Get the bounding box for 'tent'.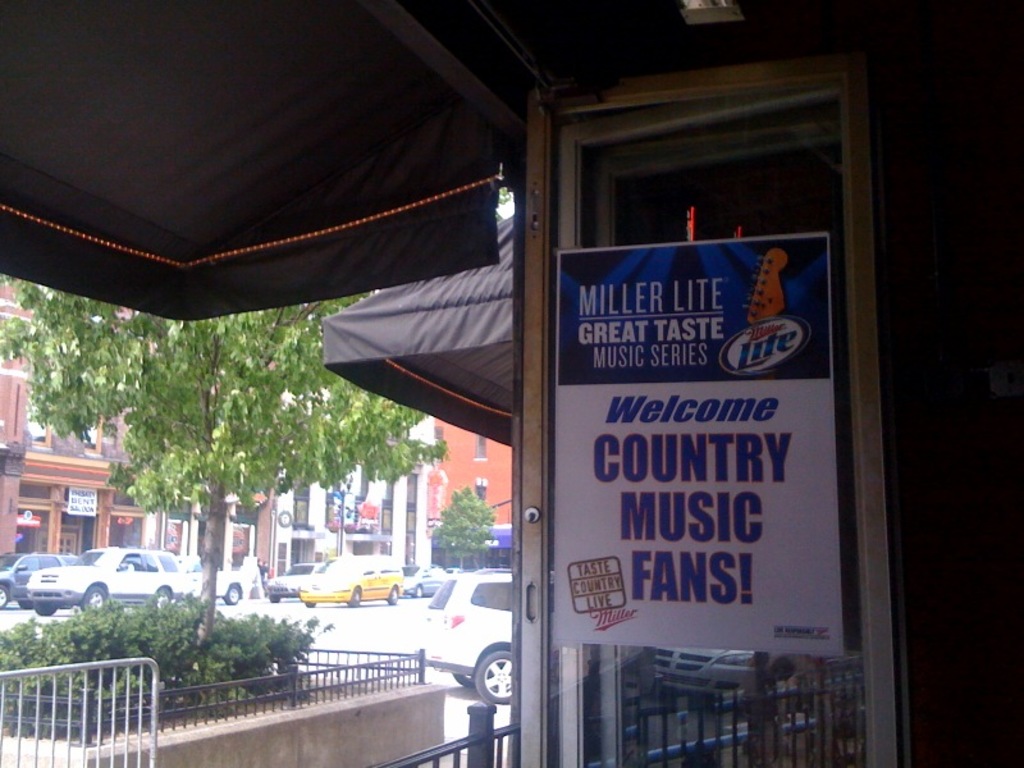
left=0, top=0, right=1023, bottom=767.
